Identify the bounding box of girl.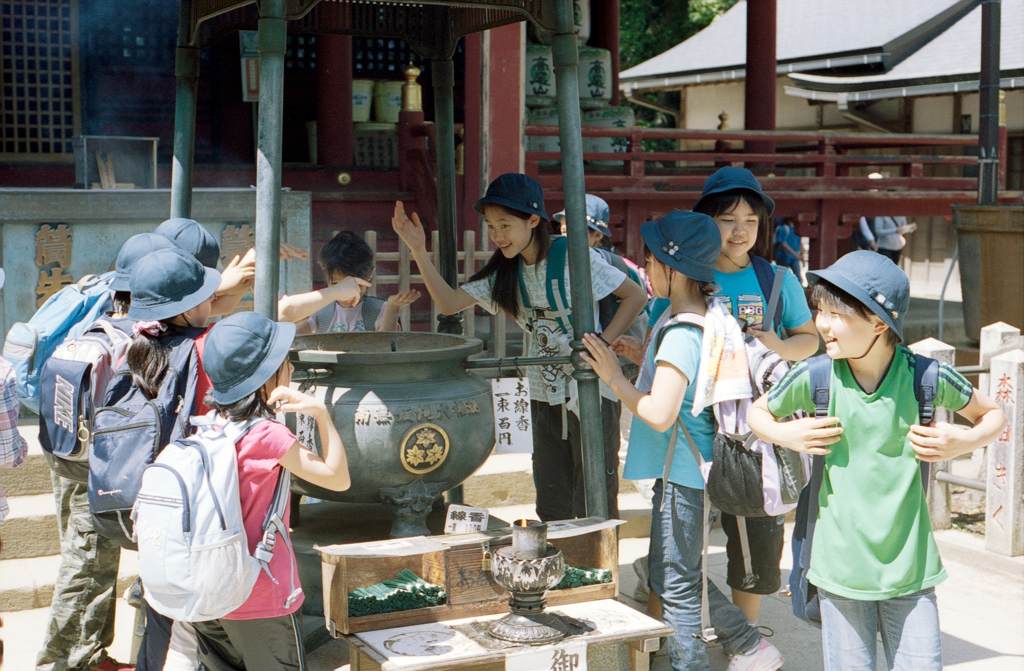
detection(388, 171, 652, 519).
